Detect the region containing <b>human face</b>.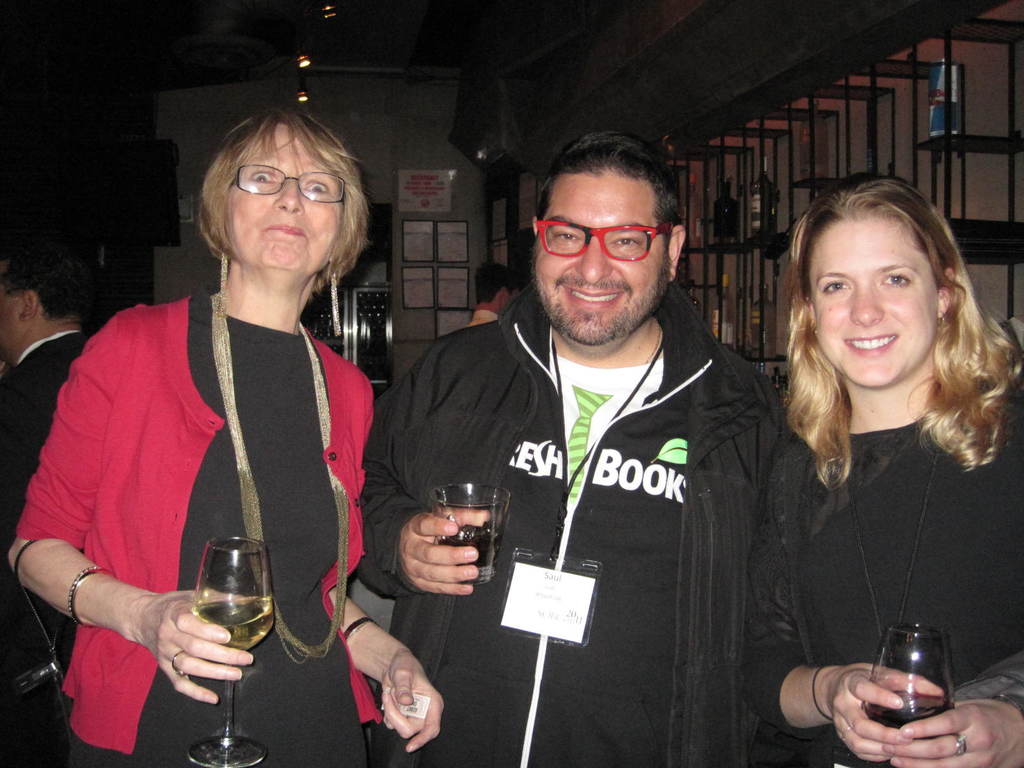
(x1=528, y1=186, x2=660, y2=347).
